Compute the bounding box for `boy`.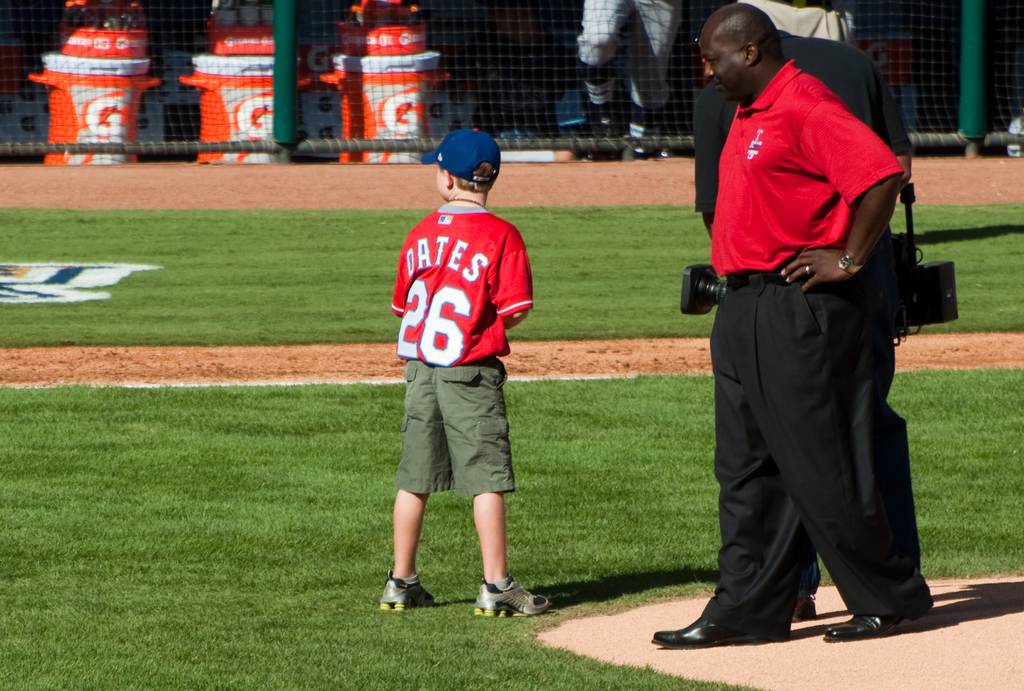
crop(378, 124, 554, 613).
